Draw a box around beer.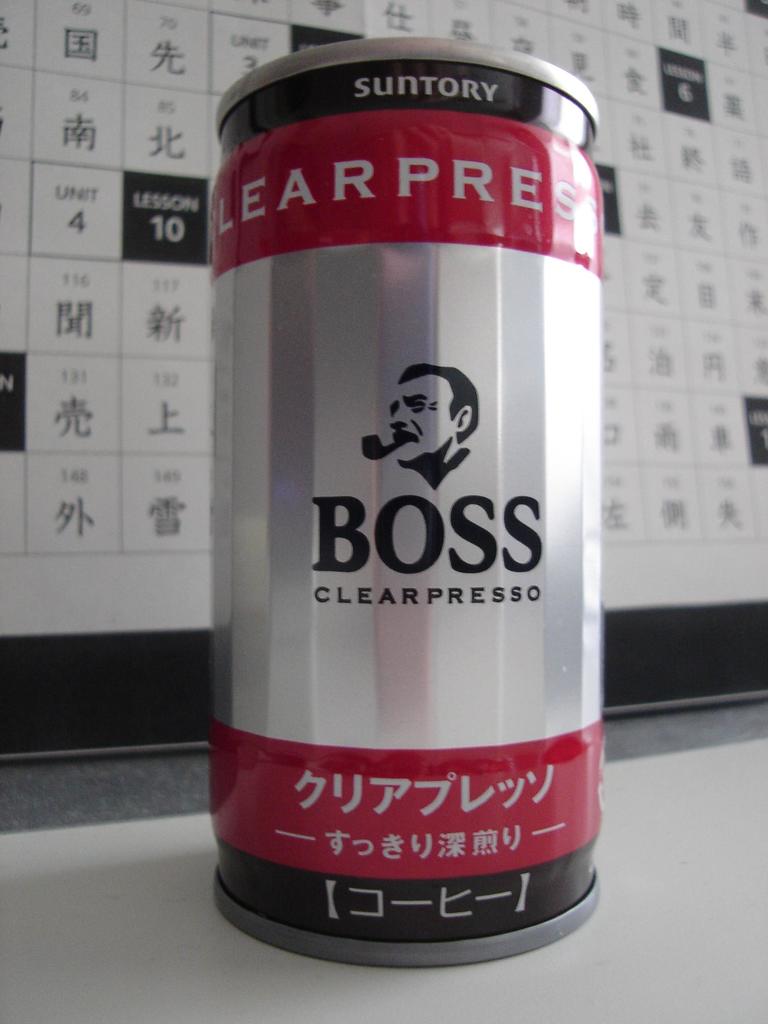
{"x1": 210, "y1": 38, "x2": 605, "y2": 962}.
